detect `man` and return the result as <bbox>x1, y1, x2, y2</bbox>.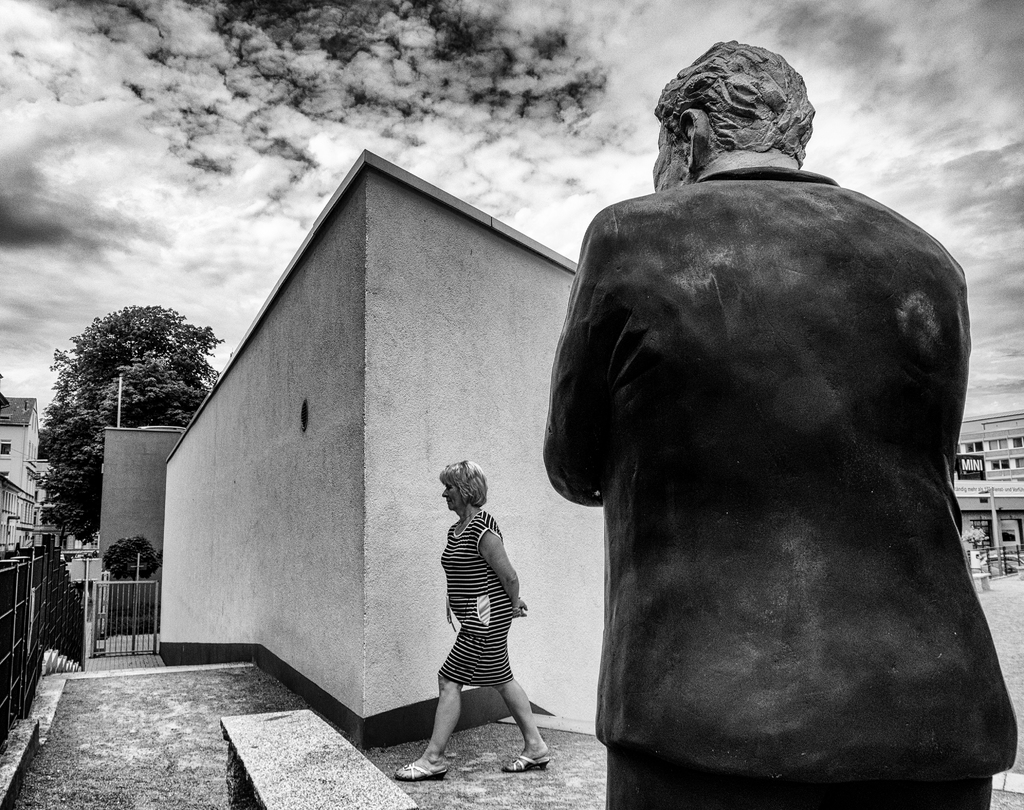
<bbox>527, 36, 1001, 809</bbox>.
